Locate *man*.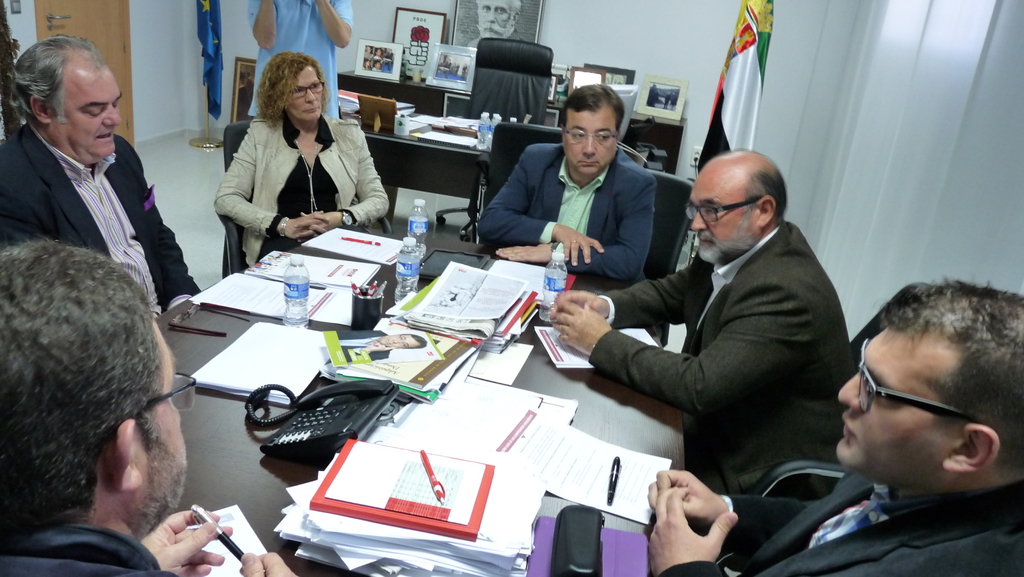
Bounding box: locate(648, 277, 1023, 576).
